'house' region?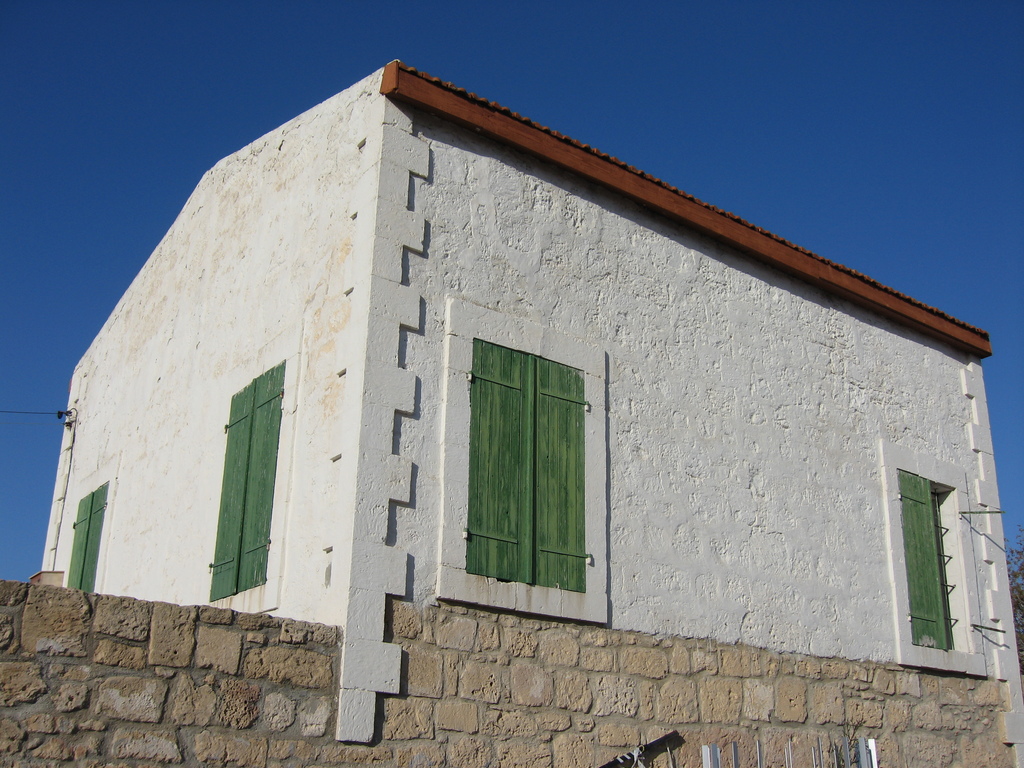
40,61,1021,765
